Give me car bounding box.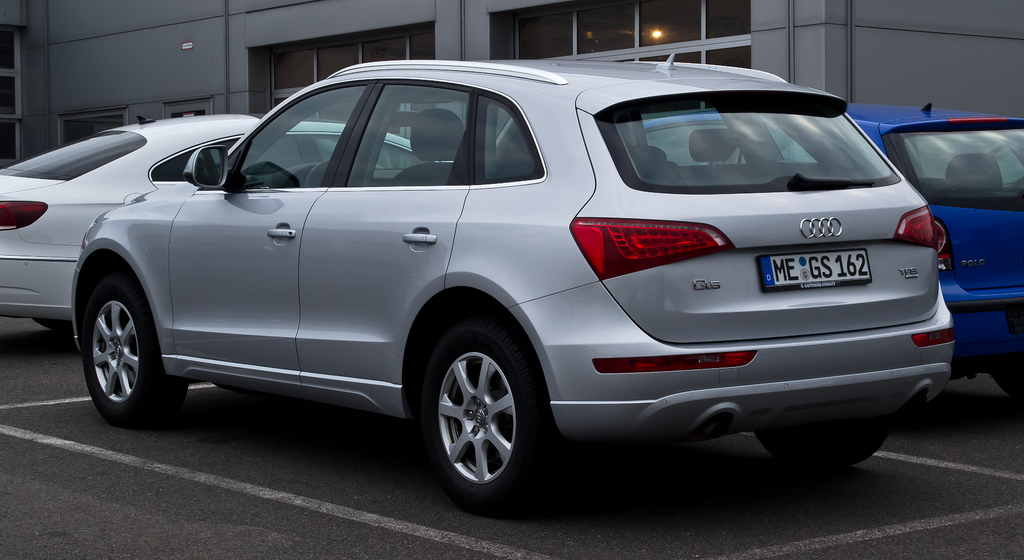
74/56/949/477.
